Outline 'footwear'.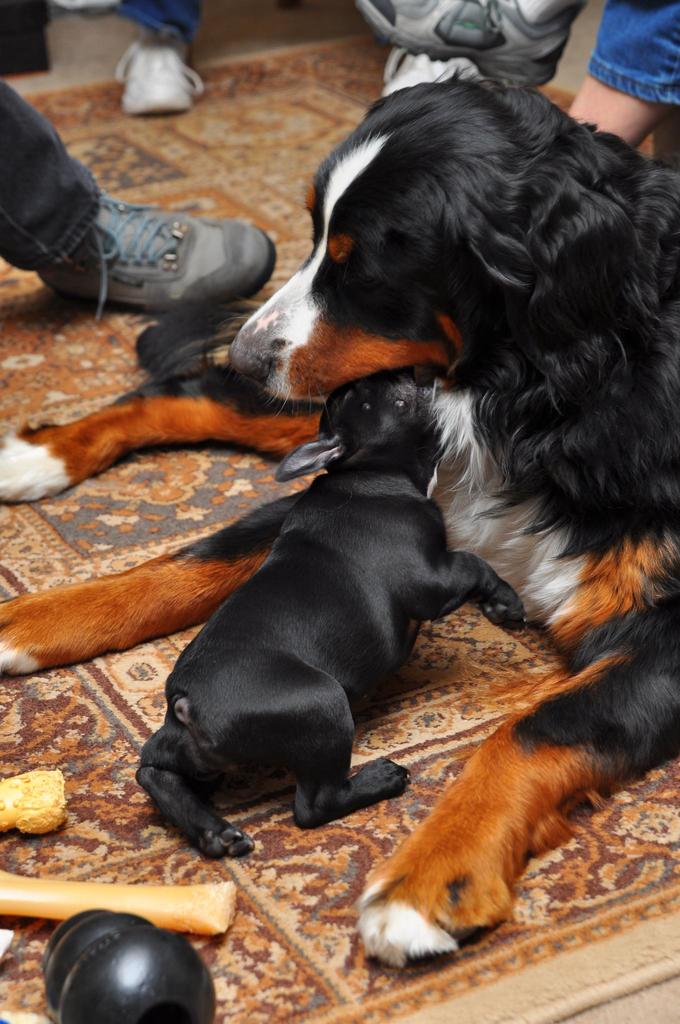
Outline: <bbox>17, 147, 254, 312</bbox>.
